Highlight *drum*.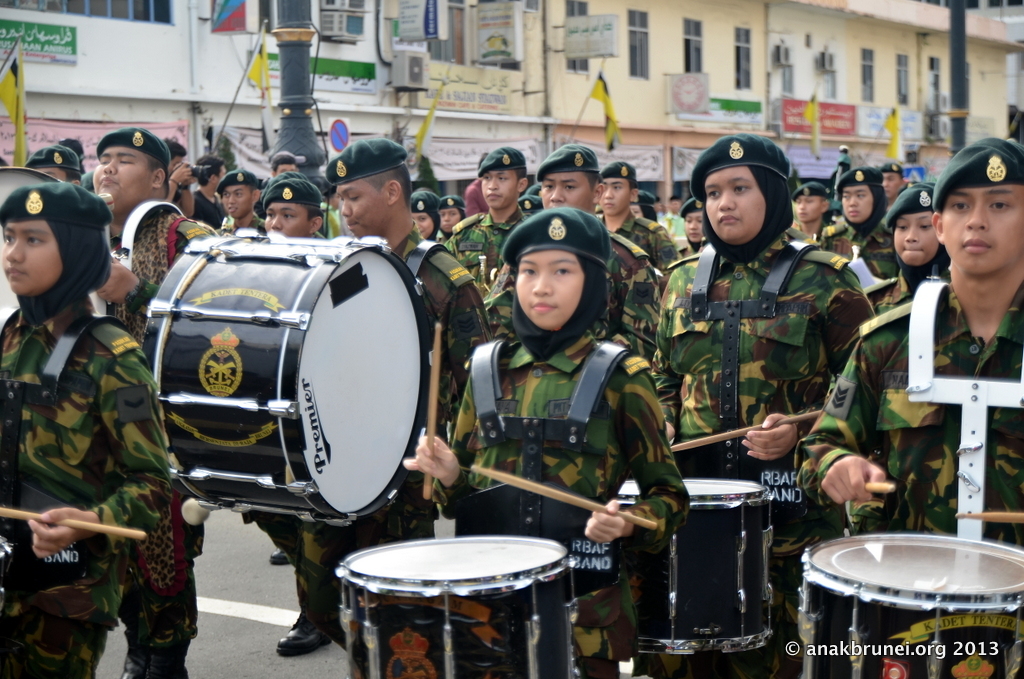
Highlighted region: l=94, t=173, r=439, b=551.
